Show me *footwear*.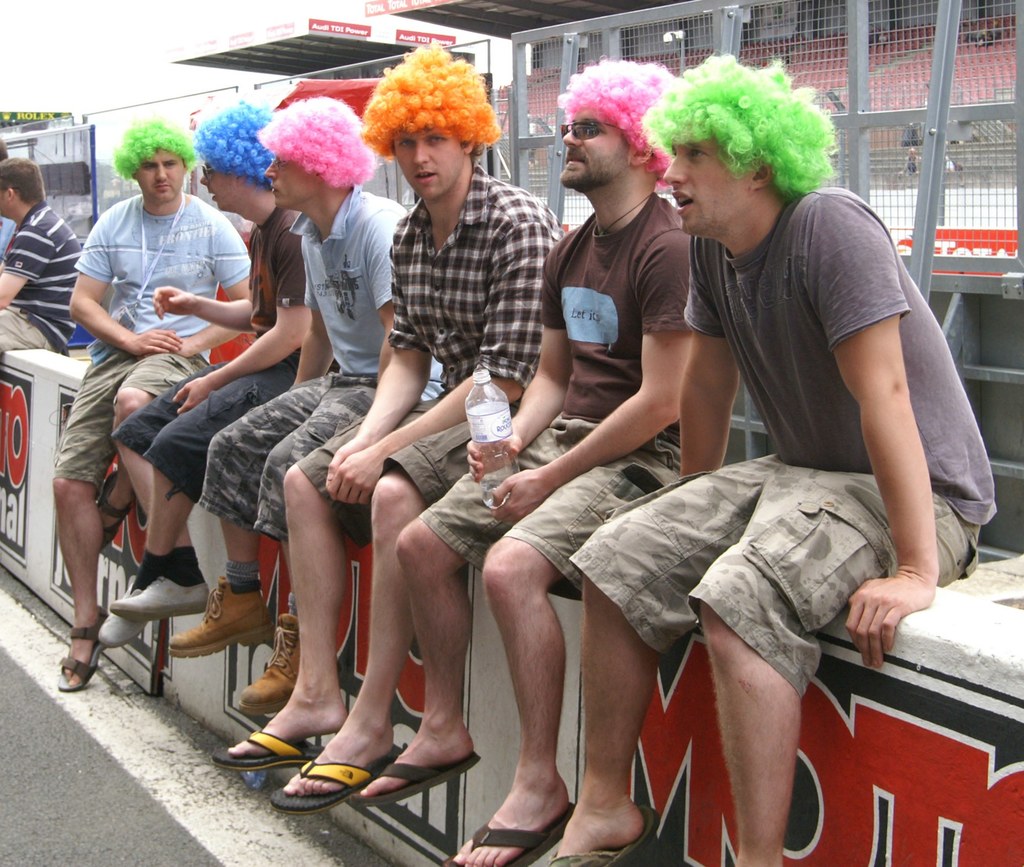
*footwear* is here: 166,576,273,660.
